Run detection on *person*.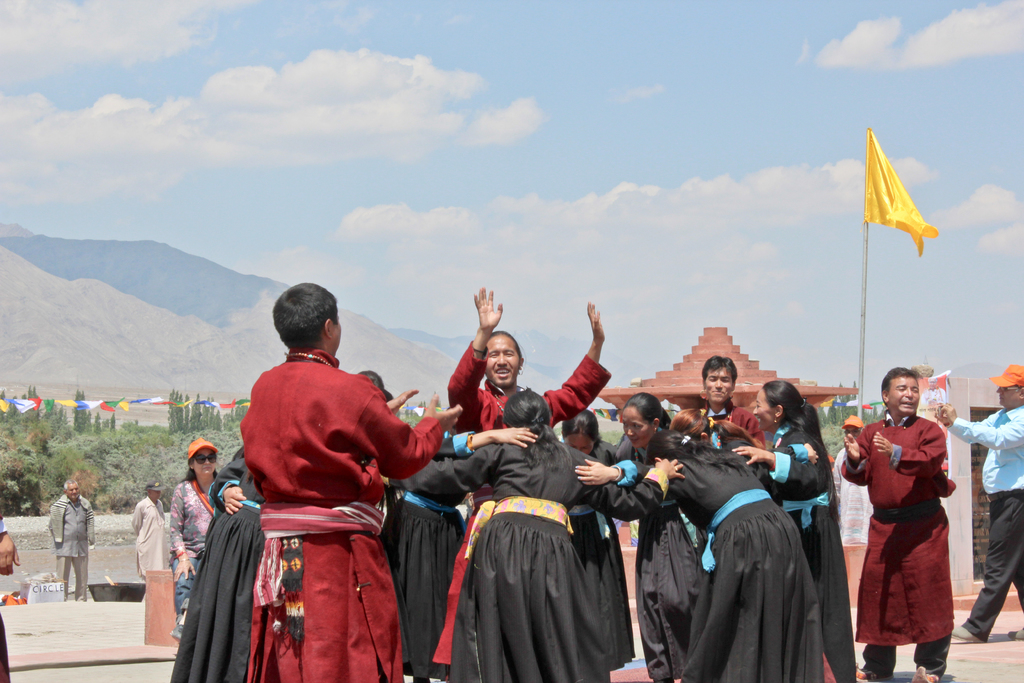
Result: Rect(47, 479, 97, 600).
